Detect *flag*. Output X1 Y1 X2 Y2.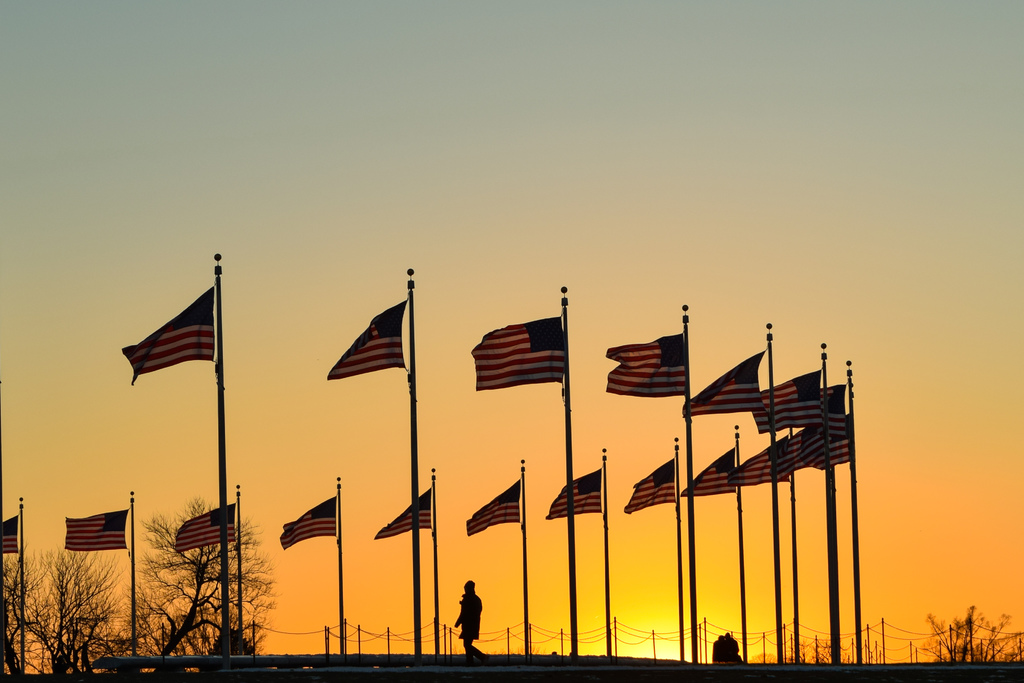
769 381 853 428.
